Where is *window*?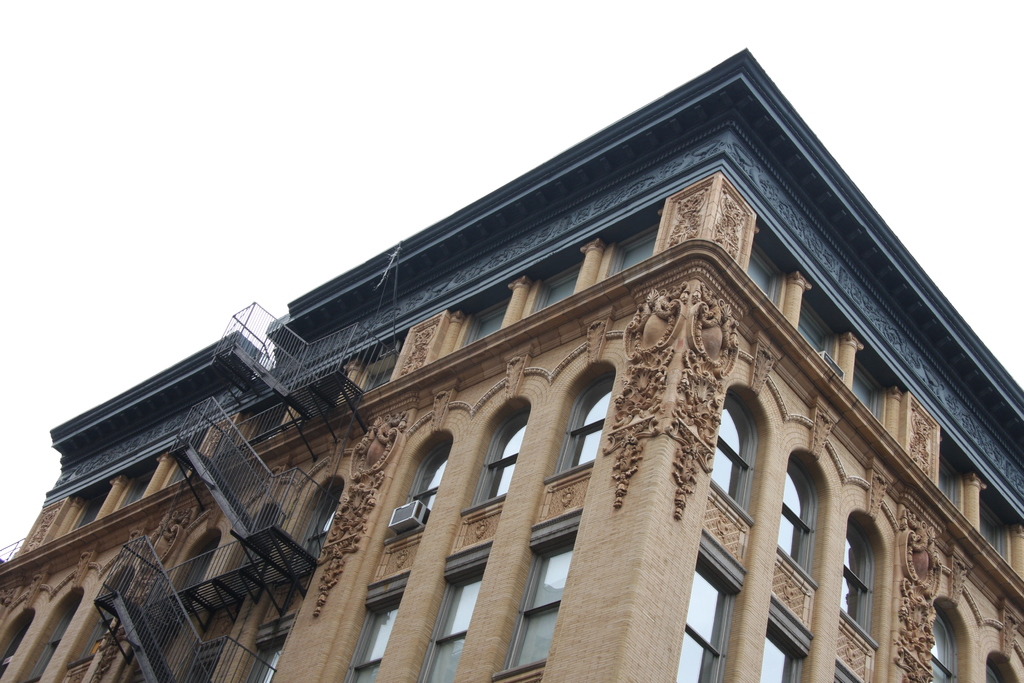
15,589,86,682.
